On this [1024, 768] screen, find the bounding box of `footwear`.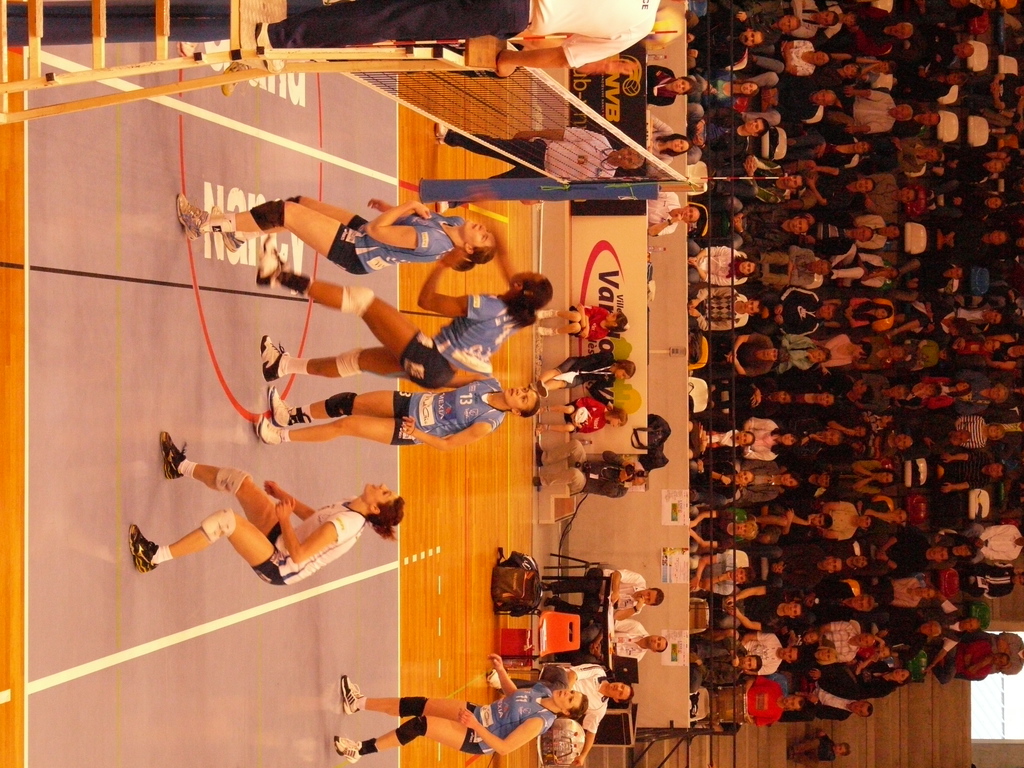
Bounding box: pyautogui.locateOnScreen(333, 742, 367, 762).
